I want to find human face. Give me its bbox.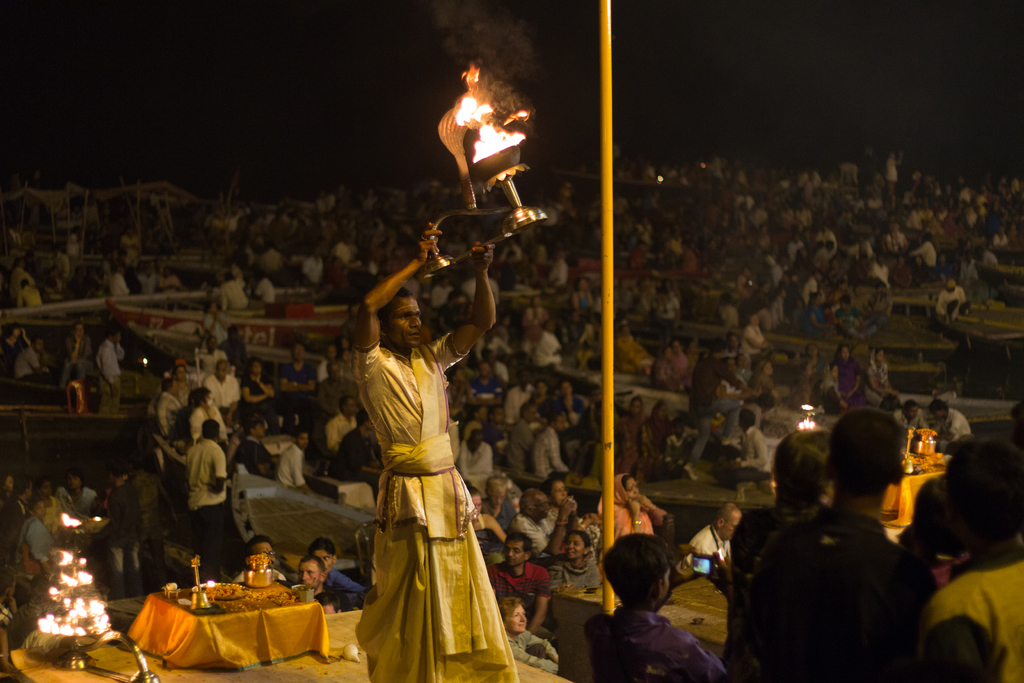
bbox=(506, 602, 527, 629).
